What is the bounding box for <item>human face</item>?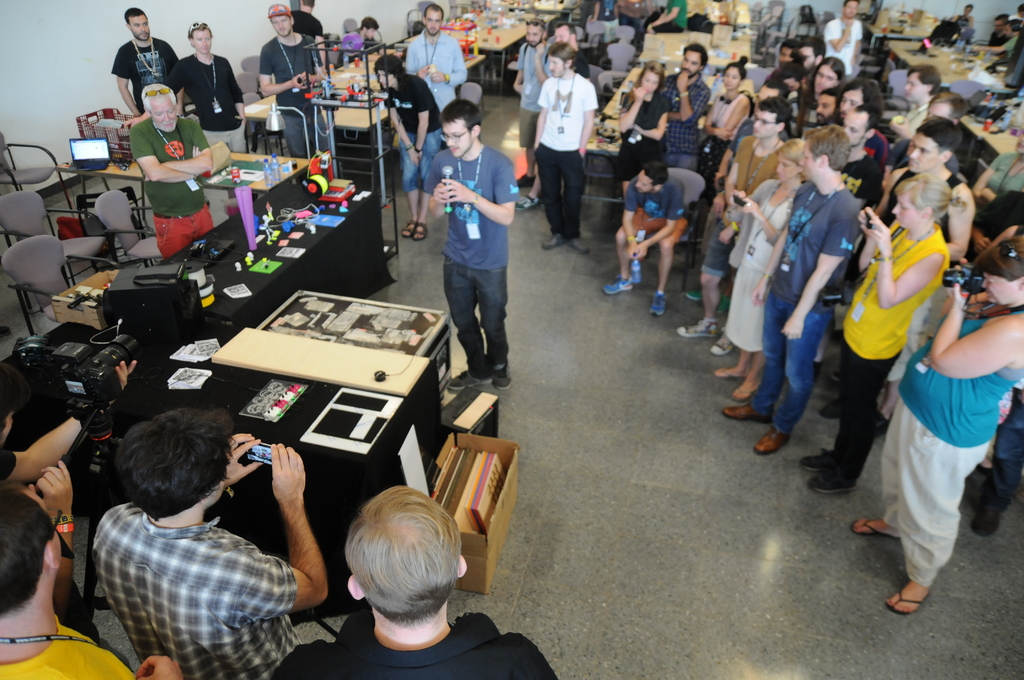
crop(441, 118, 472, 158).
